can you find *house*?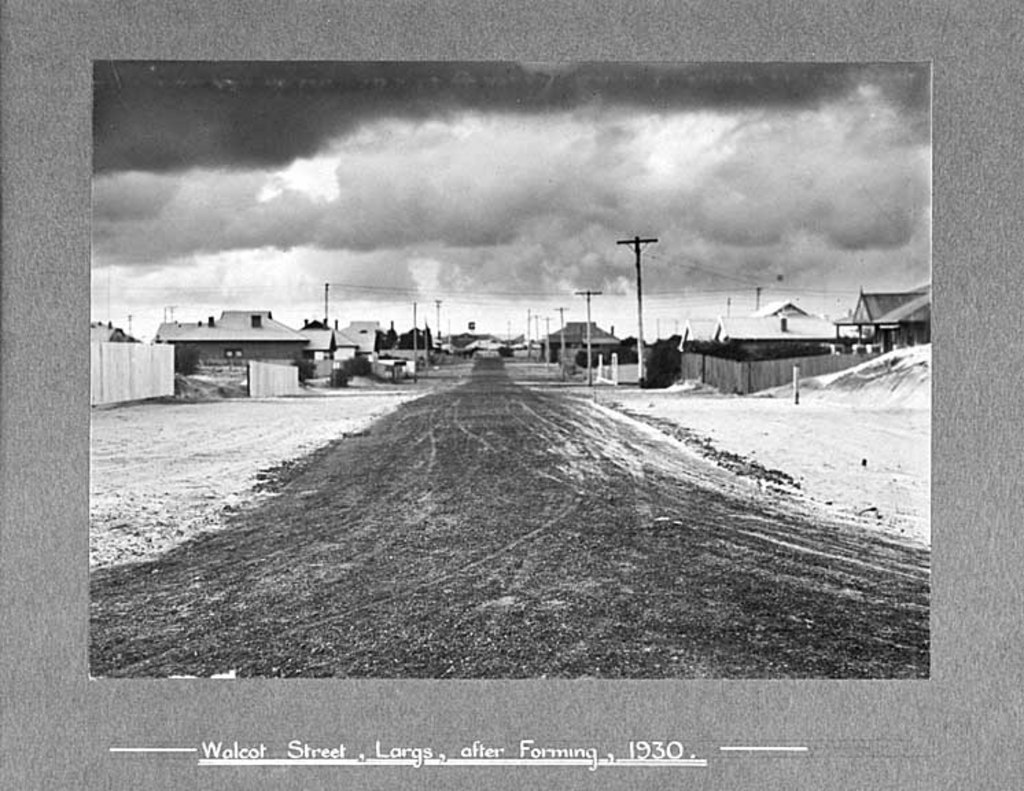
Yes, bounding box: pyautogui.locateOnScreen(836, 284, 946, 354).
